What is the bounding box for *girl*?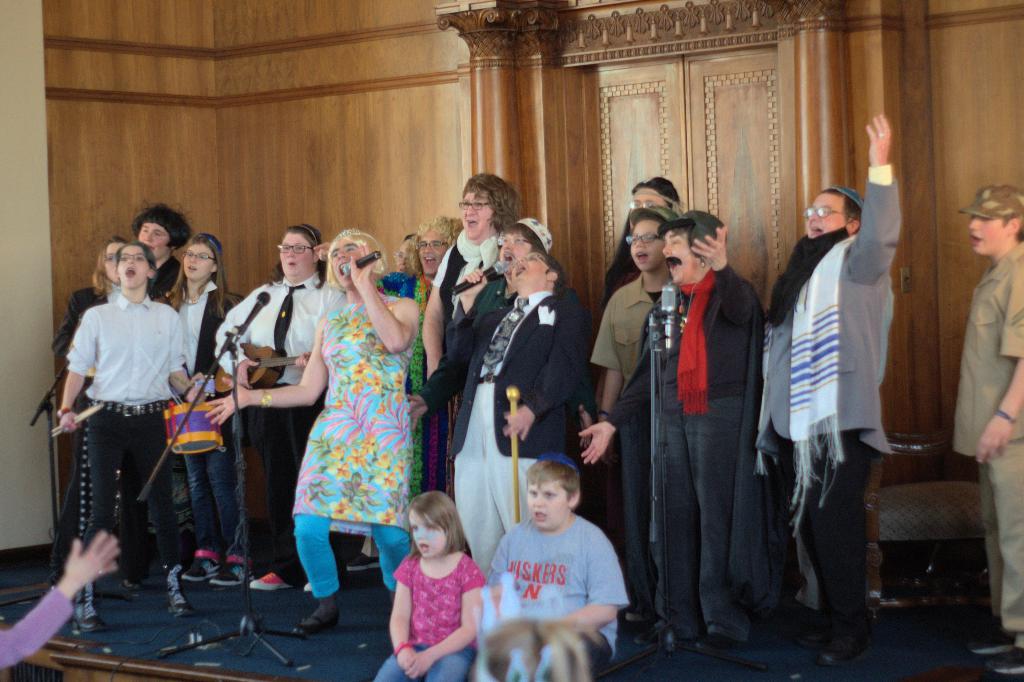
bbox=[56, 235, 135, 570].
